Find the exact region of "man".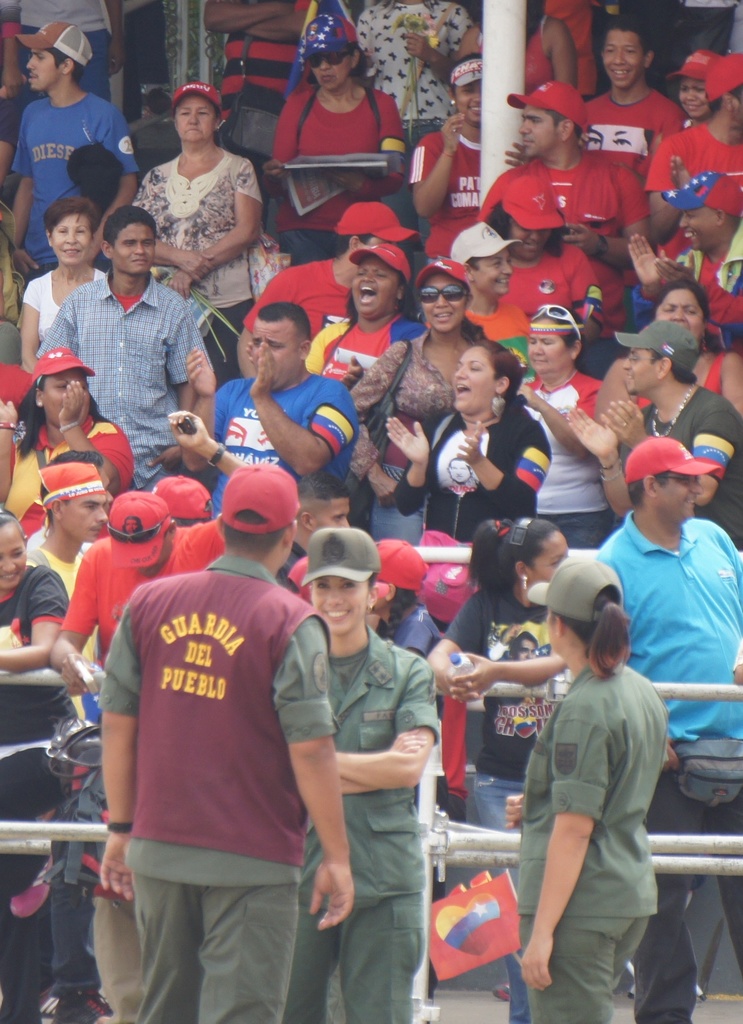
Exact region: x1=200 y1=0 x2=311 y2=154.
